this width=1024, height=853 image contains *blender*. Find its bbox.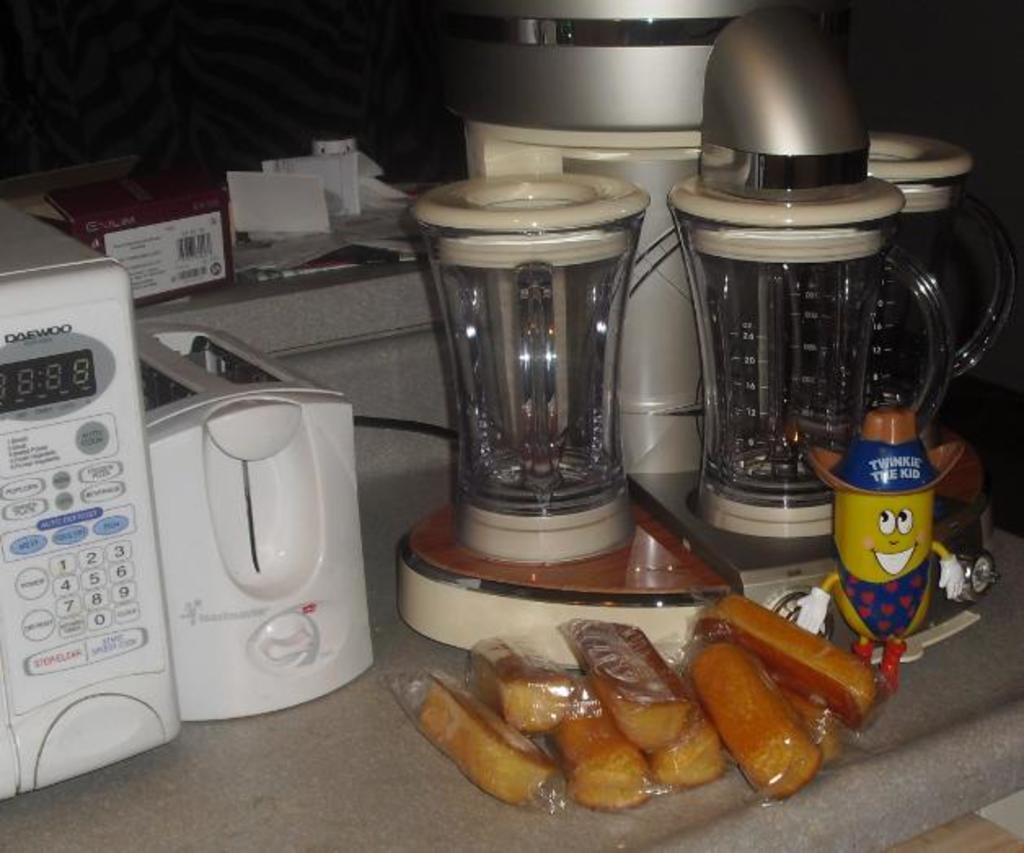
{"left": 667, "top": 8, "right": 965, "bottom": 533}.
